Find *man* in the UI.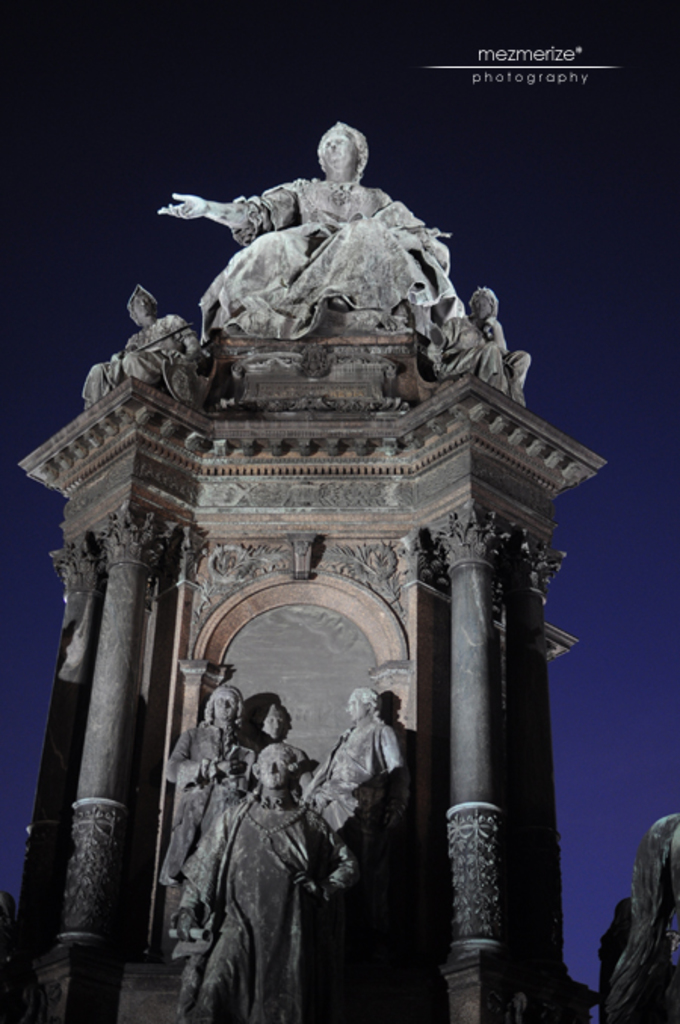
UI element at box=[172, 746, 357, 1022].
